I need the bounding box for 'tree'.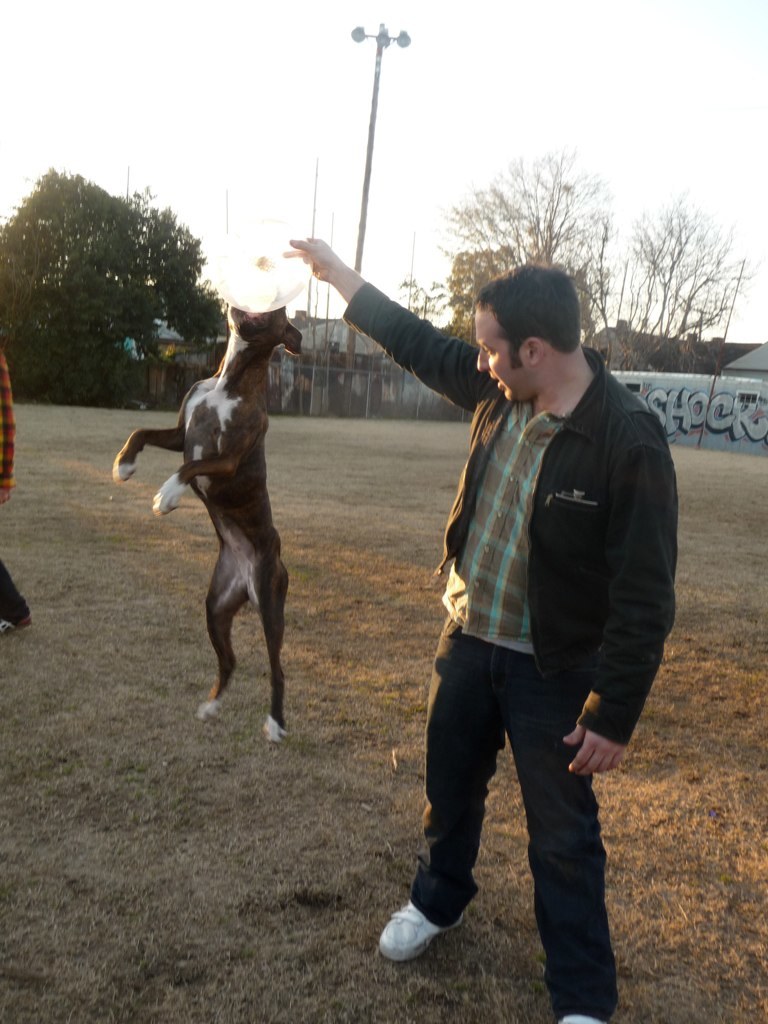
Here it is: pyautogui.locateOnScreen(180, 287, 234, 360).
